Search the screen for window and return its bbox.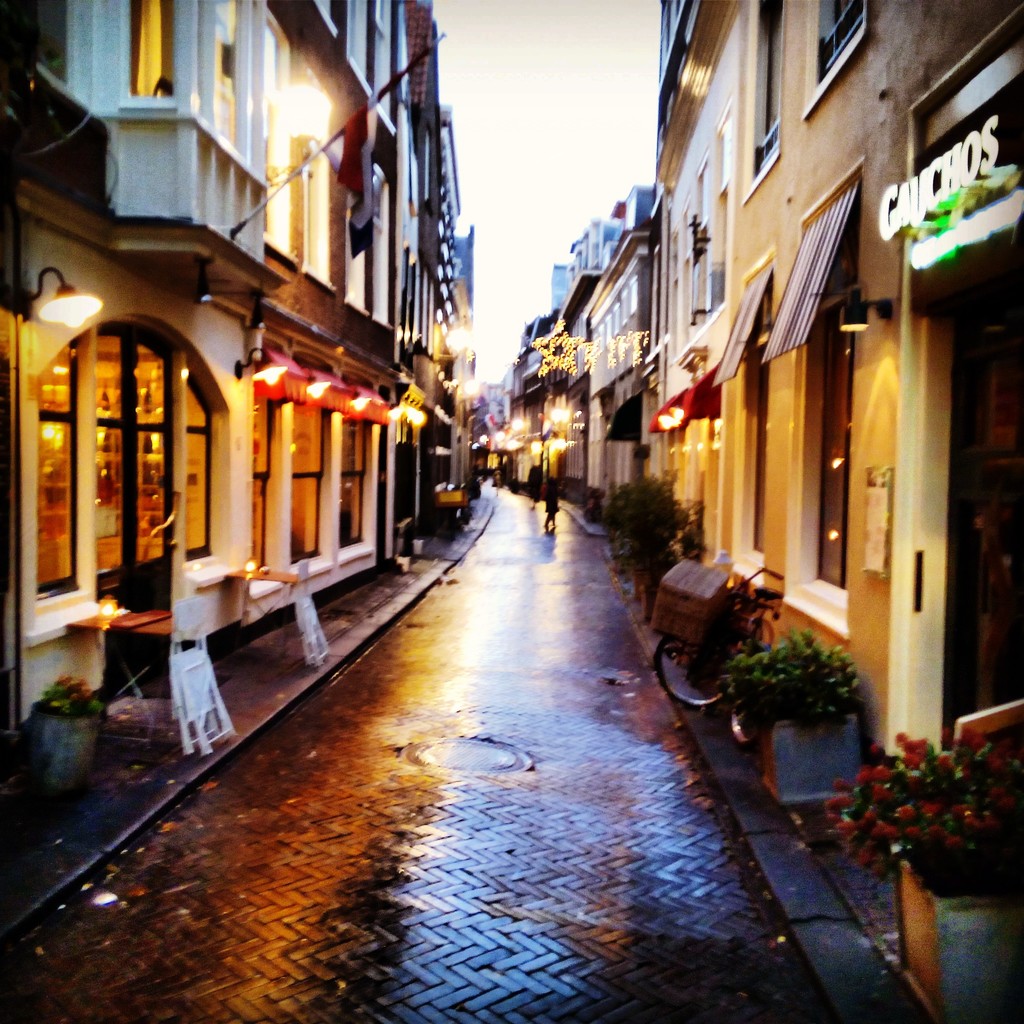
Found: pyautogui.locateOnScreen(186, 370, 217, 562).
